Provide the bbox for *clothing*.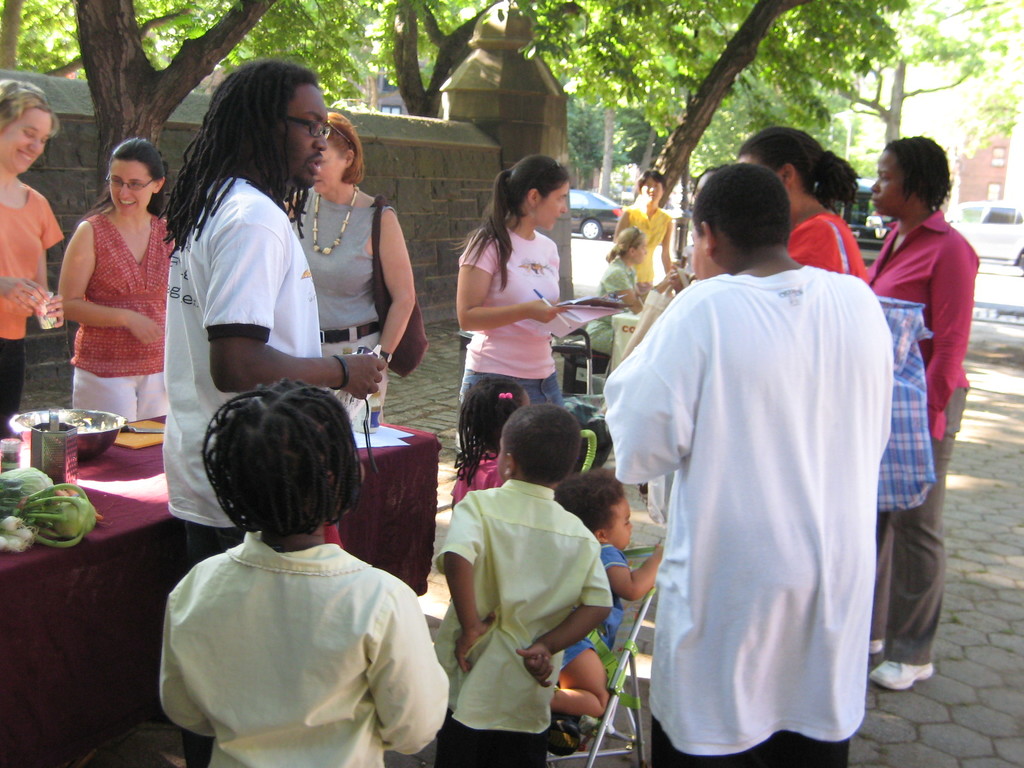
BBox(622, 199, 668, 298).
